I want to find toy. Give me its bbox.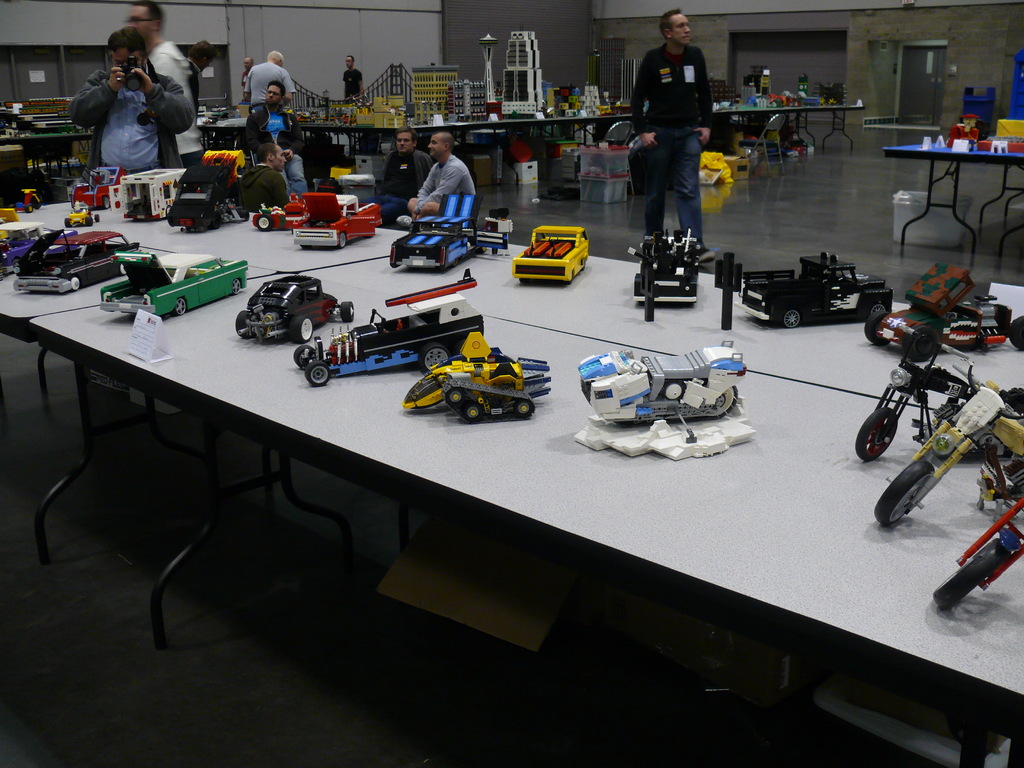
(291, 268, 484, 387).
